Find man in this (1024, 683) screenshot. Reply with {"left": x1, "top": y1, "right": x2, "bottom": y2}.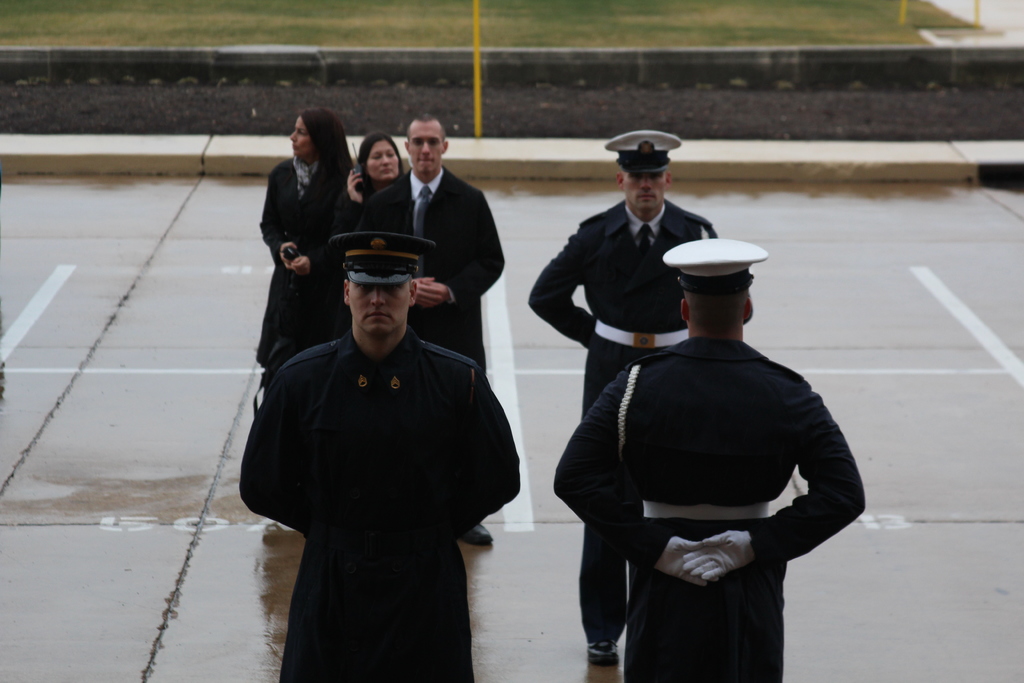
{"left": 364, "top": 109, "right": 504, "bottom": 549}.
